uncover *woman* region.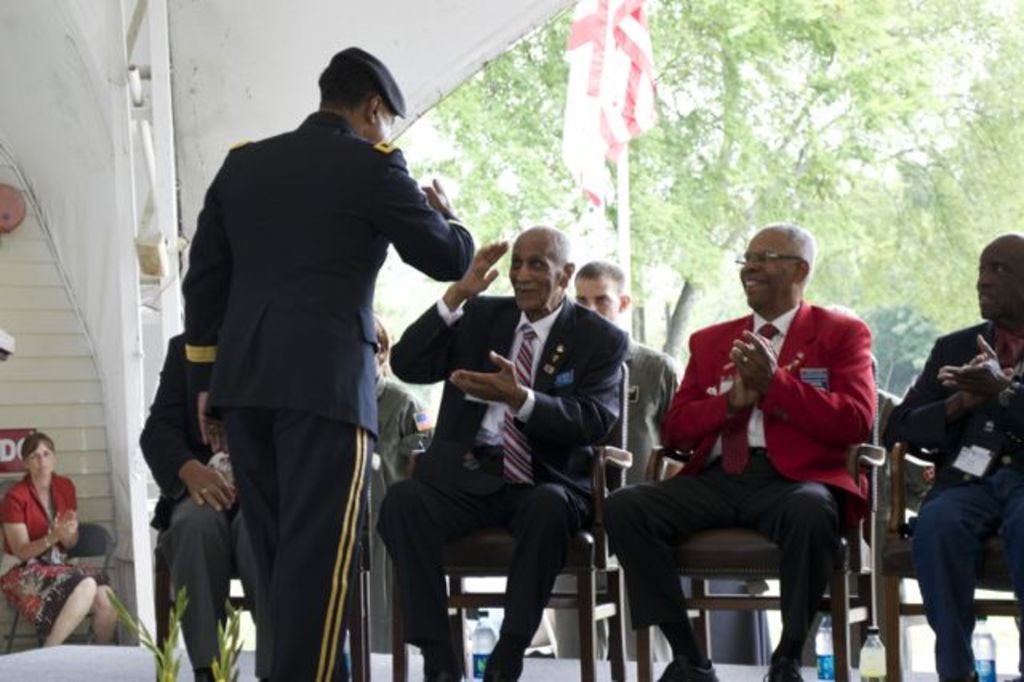
Uncovered: [left=347, top=309, right=437, bottom=660].
